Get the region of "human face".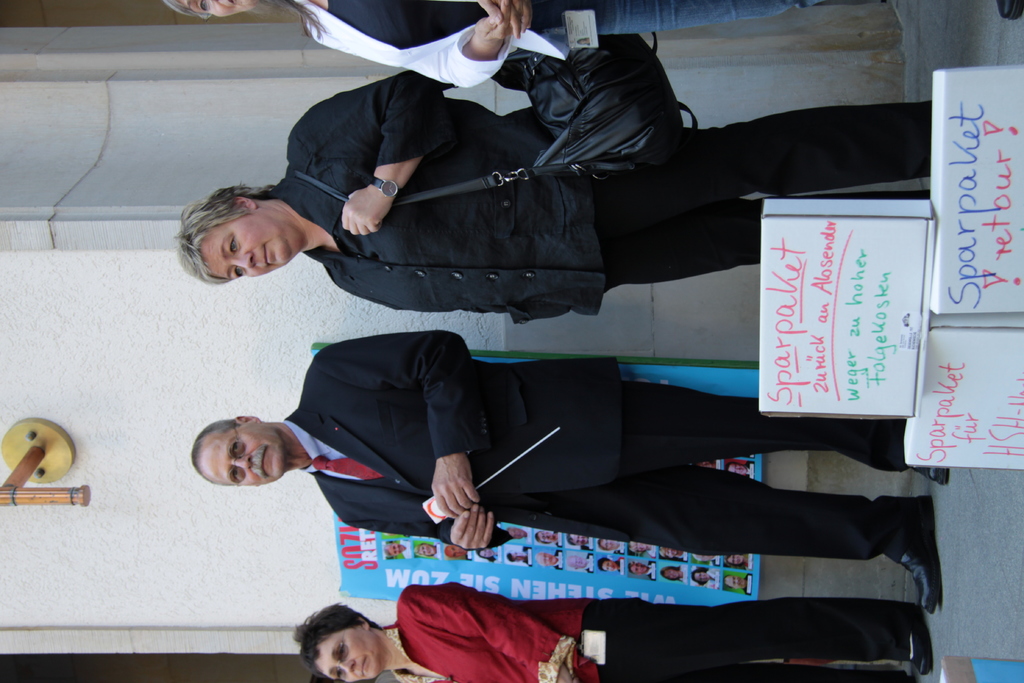
l=184, t=0, r=256, b=17.
